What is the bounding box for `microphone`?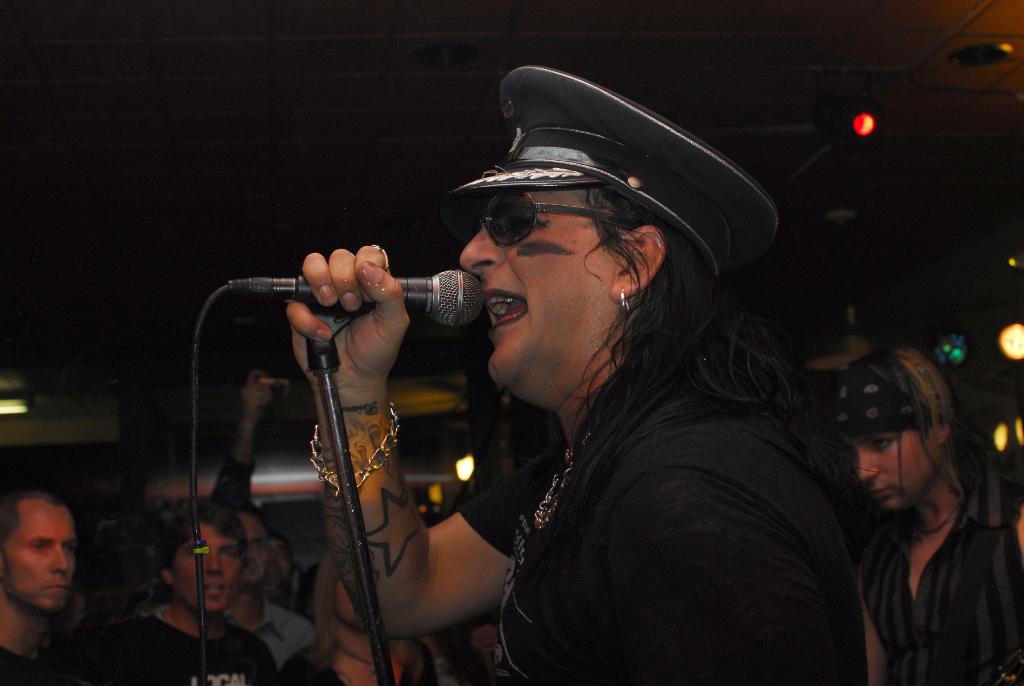
box(227, 265, 488, 327).
